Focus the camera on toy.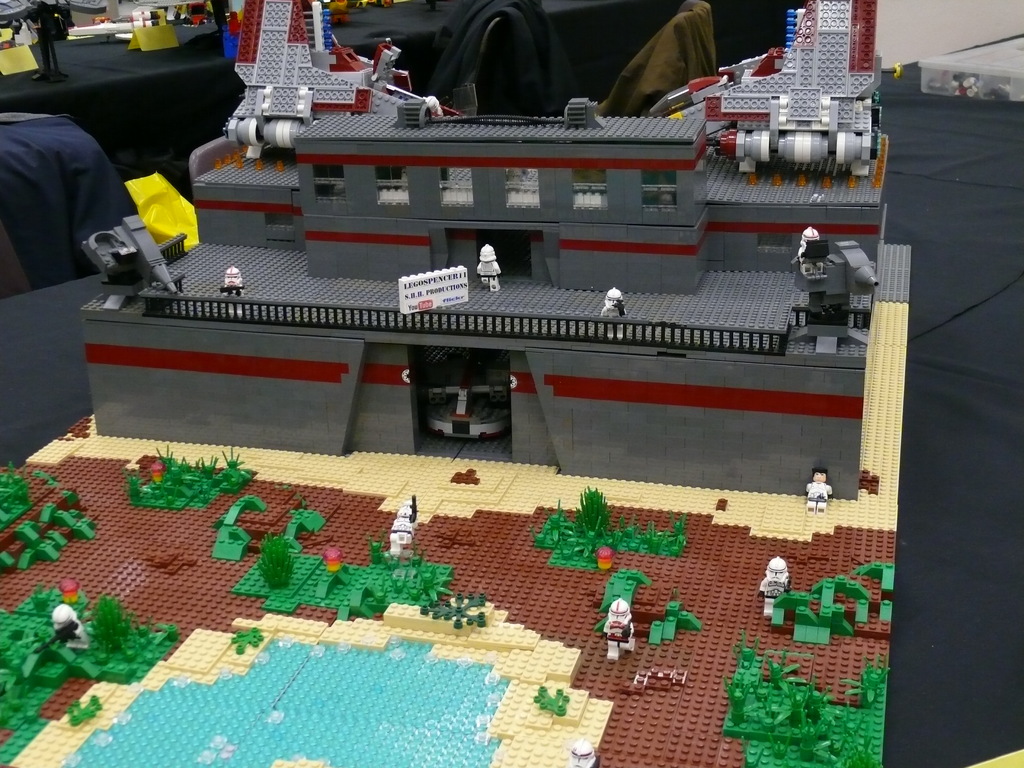
Focus region: Rect(180, 128, 305, 258).
